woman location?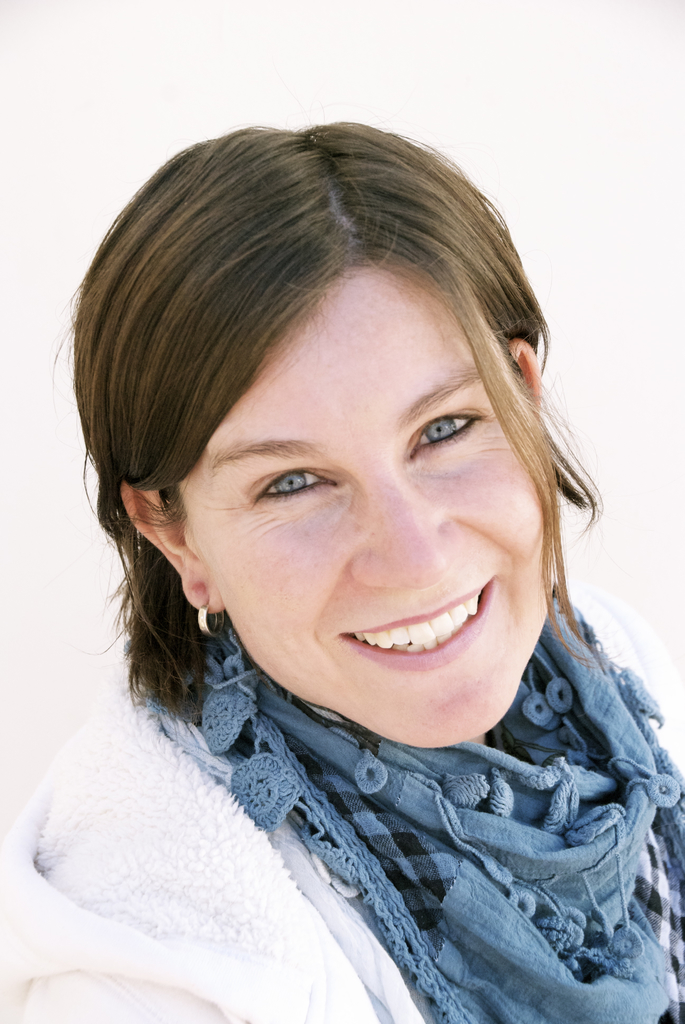
detection(0, 156, 684, 997)
